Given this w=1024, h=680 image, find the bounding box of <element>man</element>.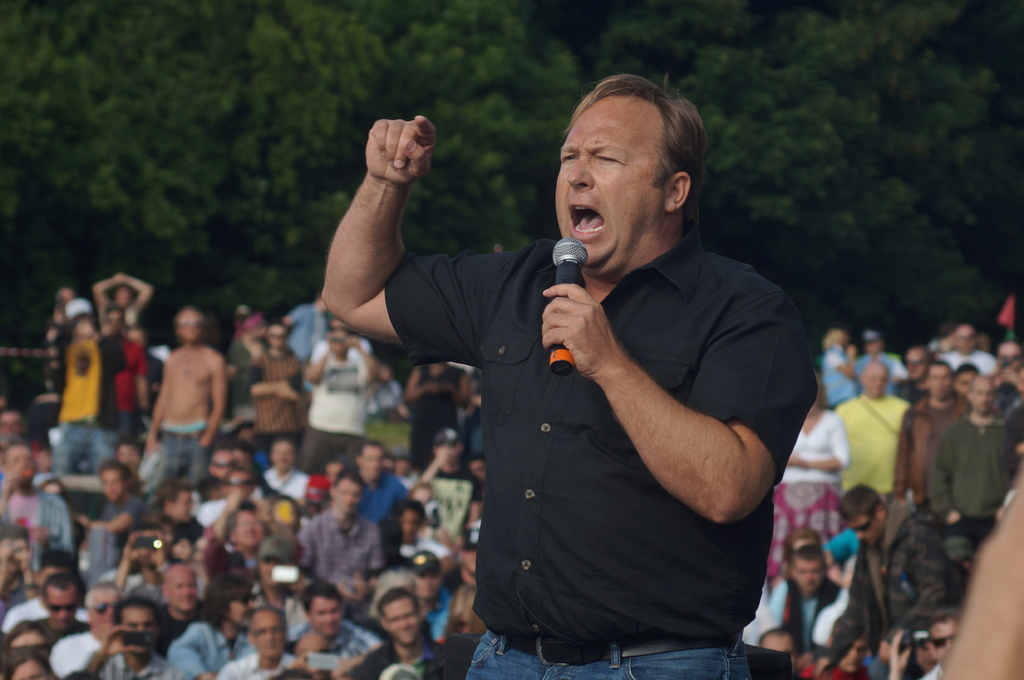
{"x1": 830, "y1": 492, "x2": 951, "y2": 665}.
